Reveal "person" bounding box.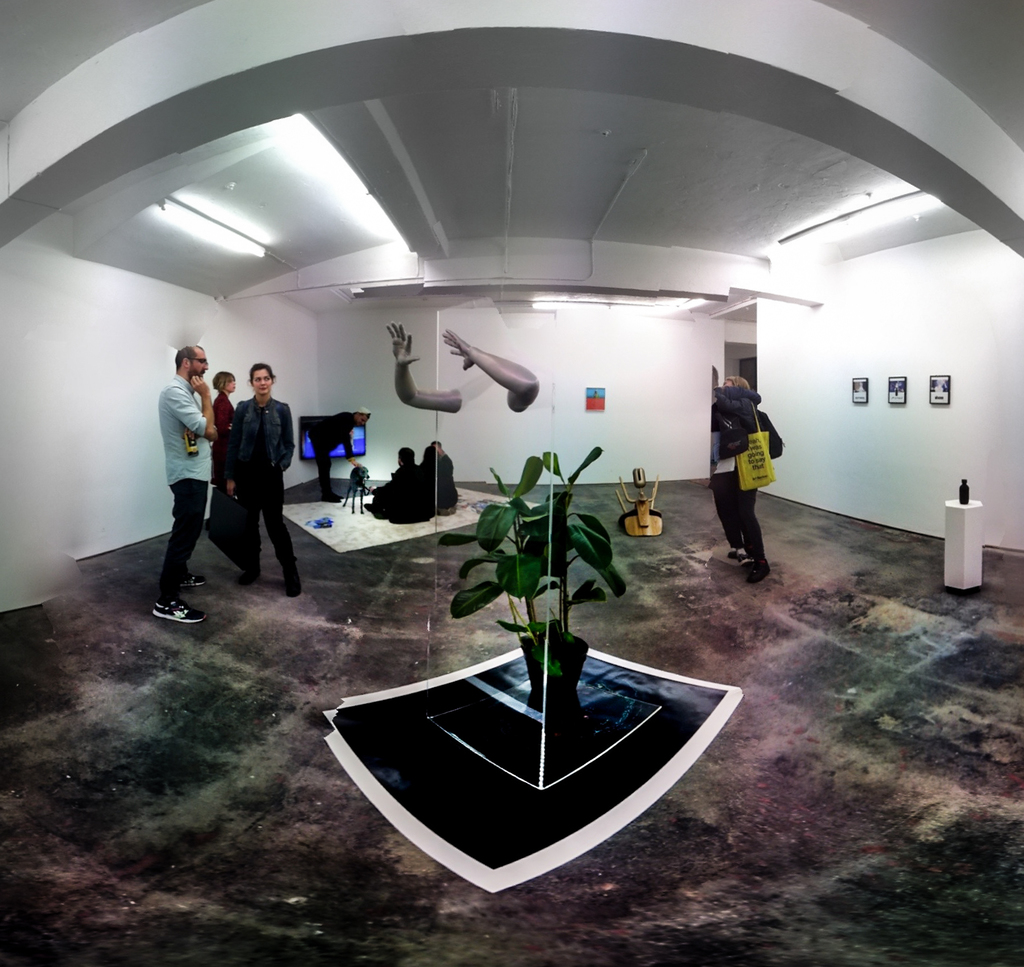
Revealed: locate(713, 383, 763, 561).
